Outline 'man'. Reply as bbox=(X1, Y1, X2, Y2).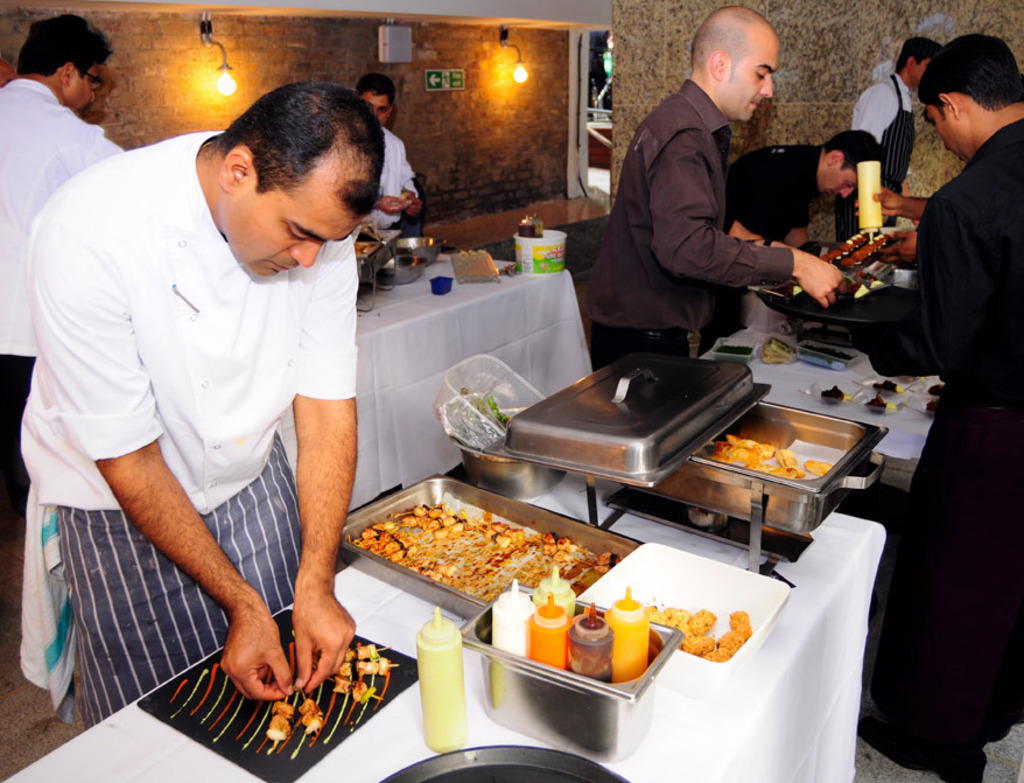
bbox=(723, 130, 879, 261).
